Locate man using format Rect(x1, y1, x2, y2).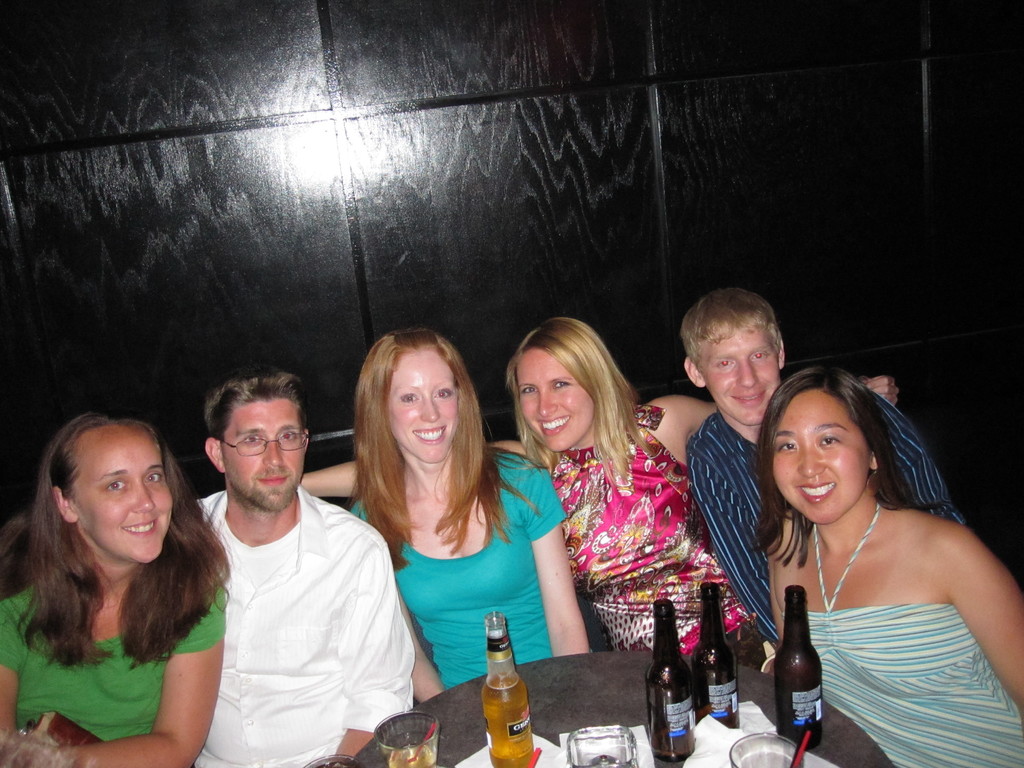
Rect(685, 286, 969, 650).
